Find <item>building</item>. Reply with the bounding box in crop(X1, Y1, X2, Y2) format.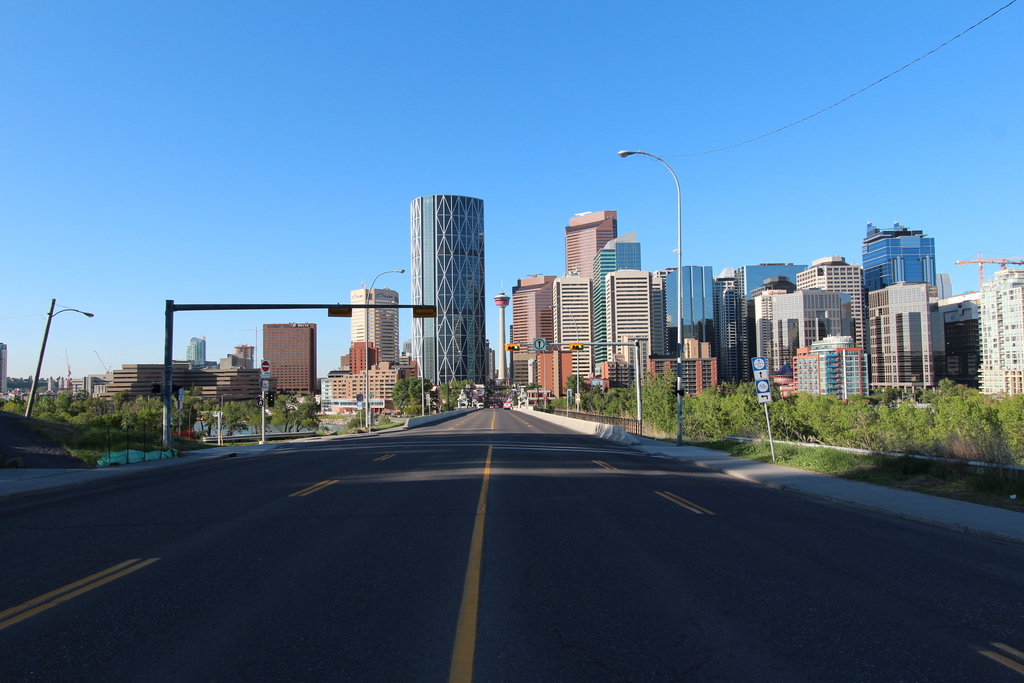
crop(977, 267, 1023, 399).
